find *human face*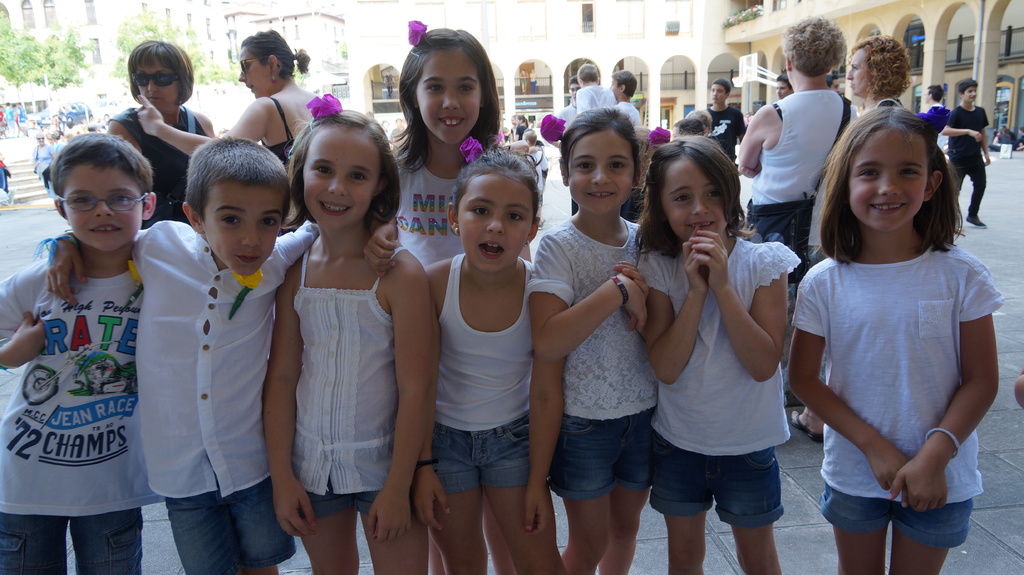
region(844, 50, 868, 93)
